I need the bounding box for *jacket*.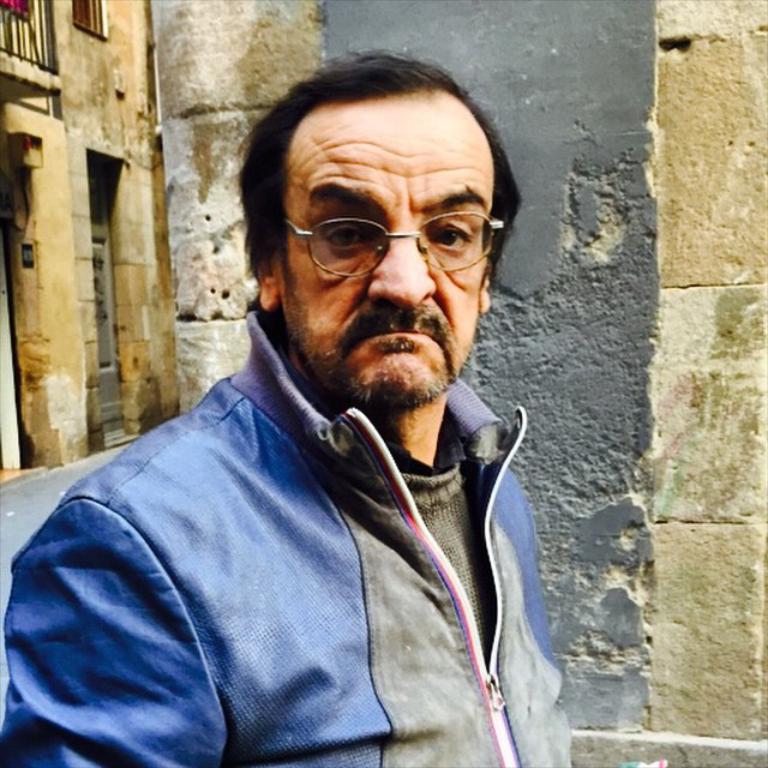
Here it is: bbox=(0, 300, 581, 767).
